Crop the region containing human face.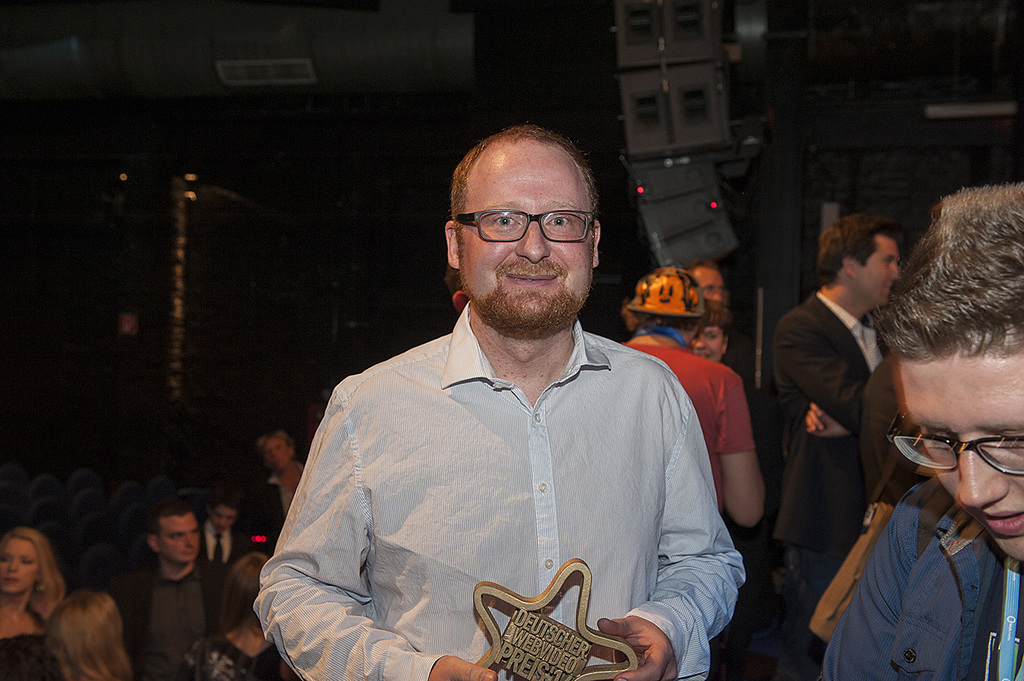
Crop region: bbox=(156, 514, 200, 564).
